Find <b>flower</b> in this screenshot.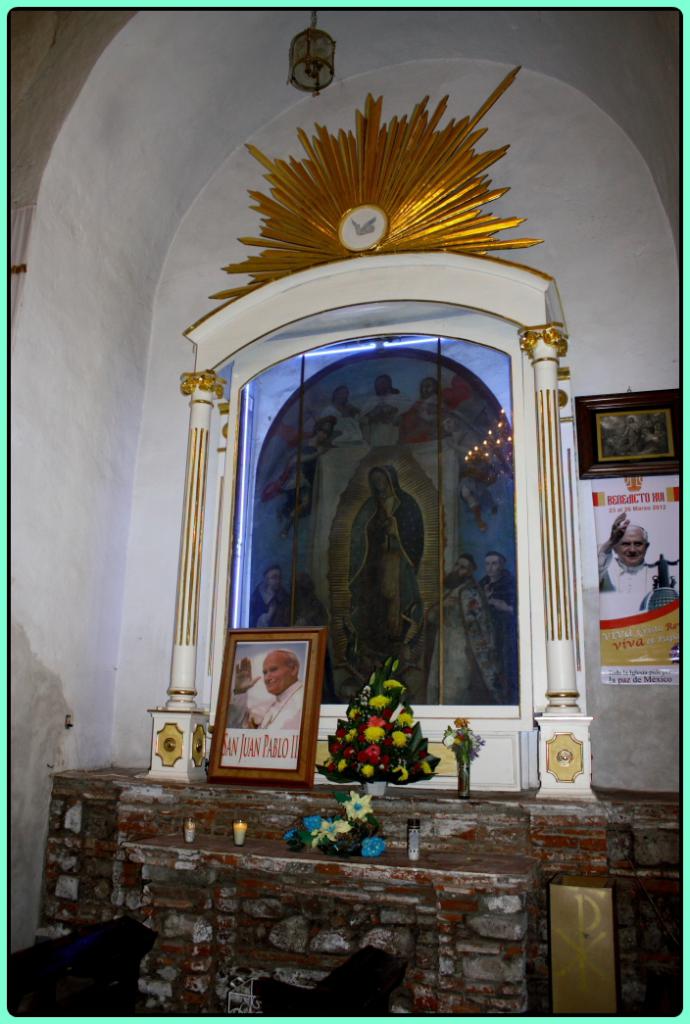
The bounding box for <b>flower</b> is box(286, 829, 300, 842).
